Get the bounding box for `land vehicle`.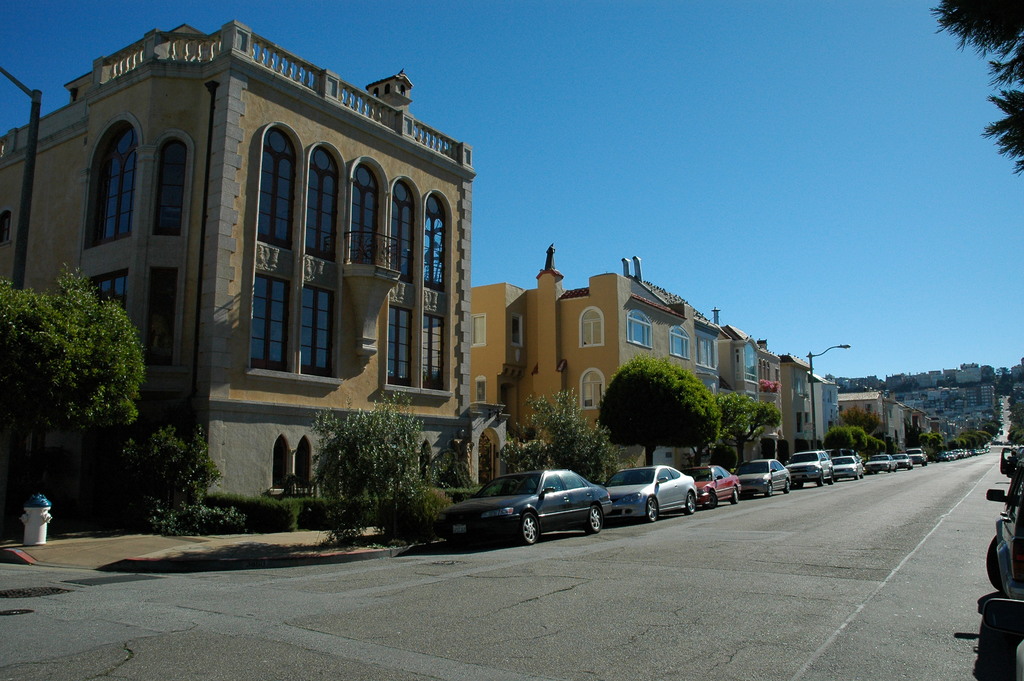
{"left": 897, "top": 452, "right": 916, "bottom": 467}.
